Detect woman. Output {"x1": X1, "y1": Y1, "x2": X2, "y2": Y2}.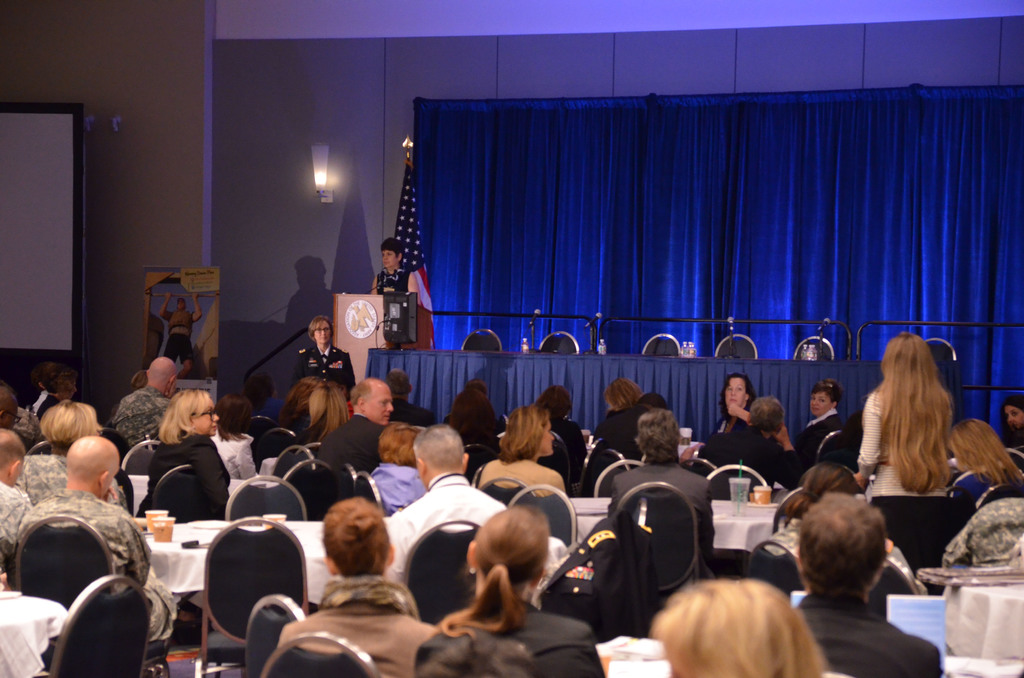
{"x1": 954, "y1": 417, "x2": 1023, "y2": 501}.
